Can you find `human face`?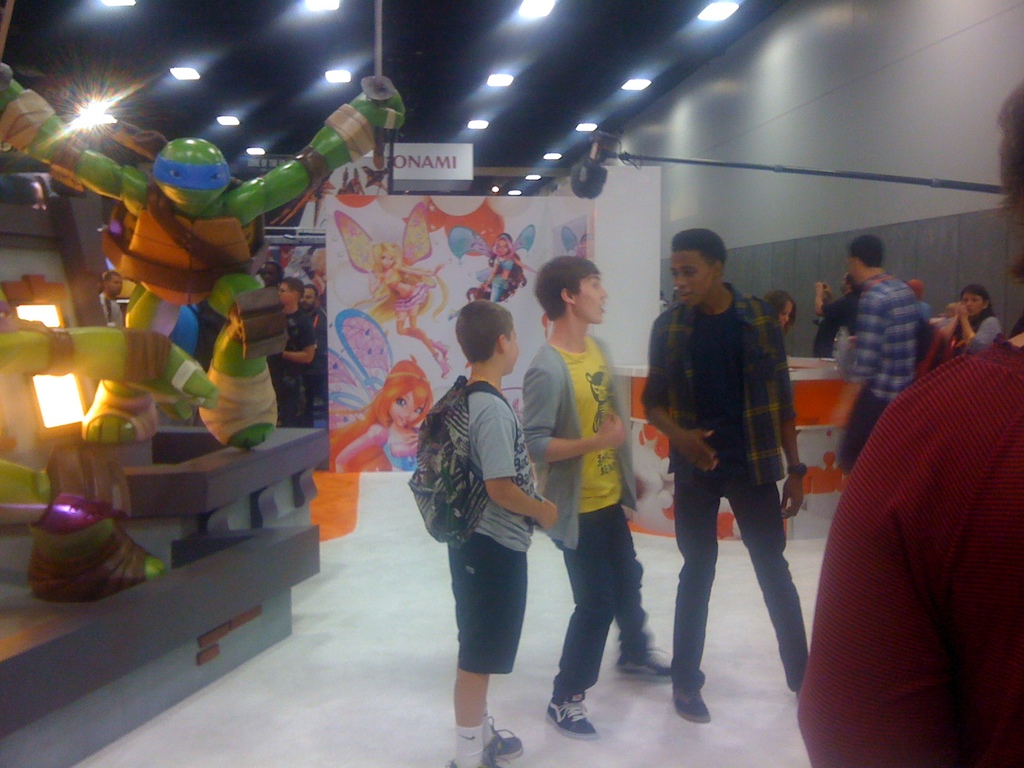
Yes, bounding box: region(513, 324, 513, 367).
